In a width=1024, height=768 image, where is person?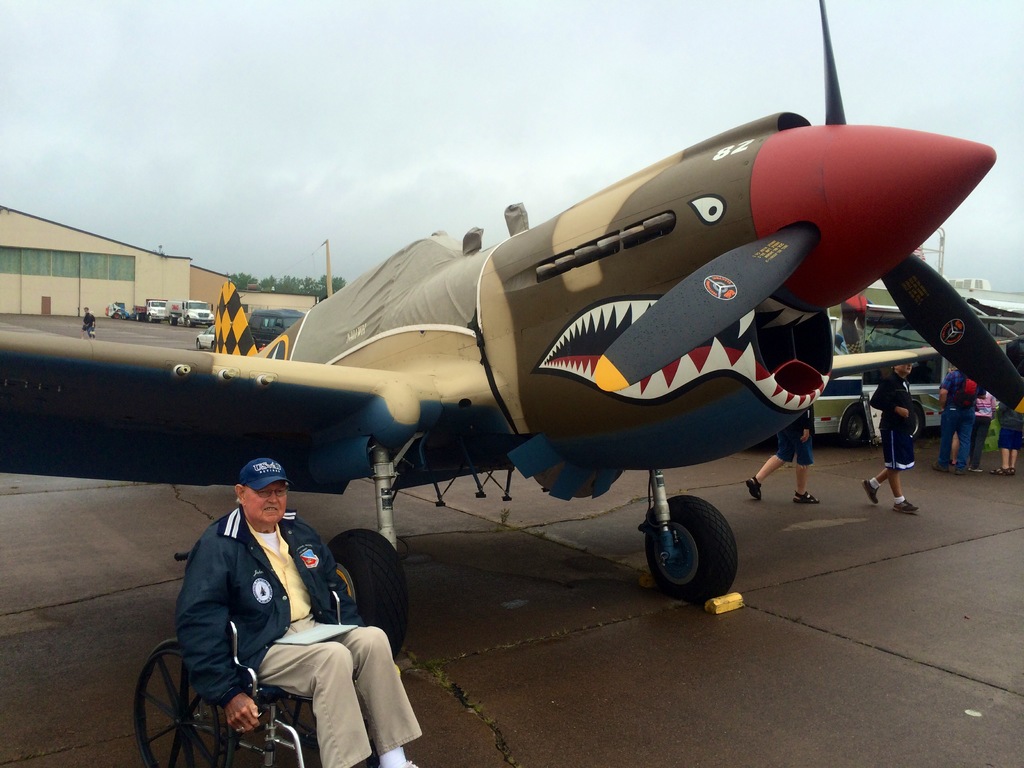
left=80, top=304, right=95, bottom=335.
